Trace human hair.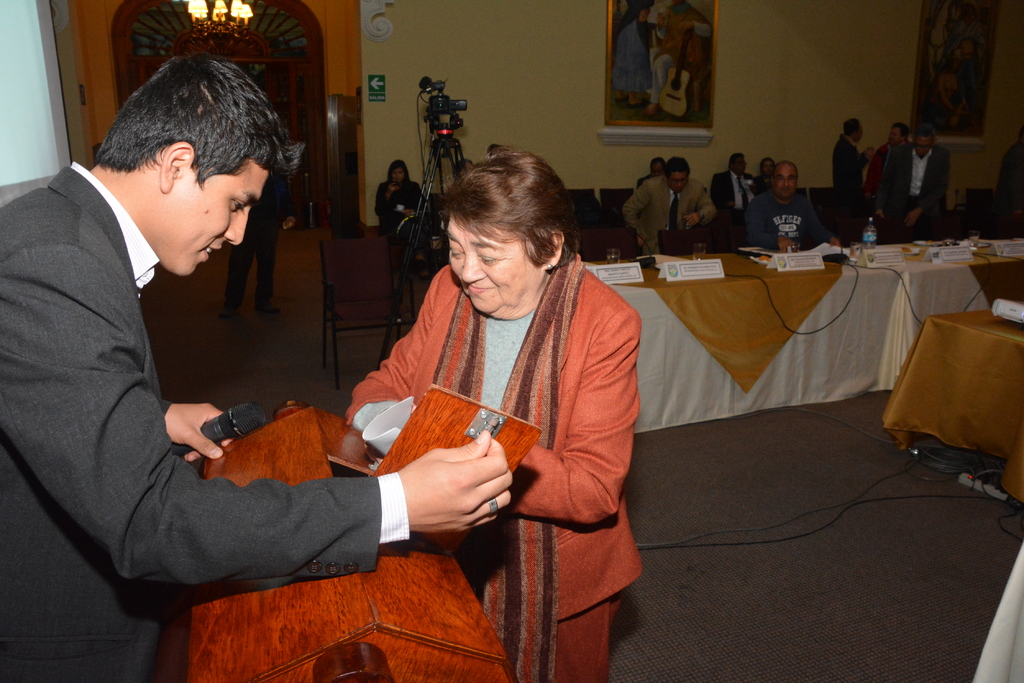
Traced to rect(453, 160, 473, 181).
